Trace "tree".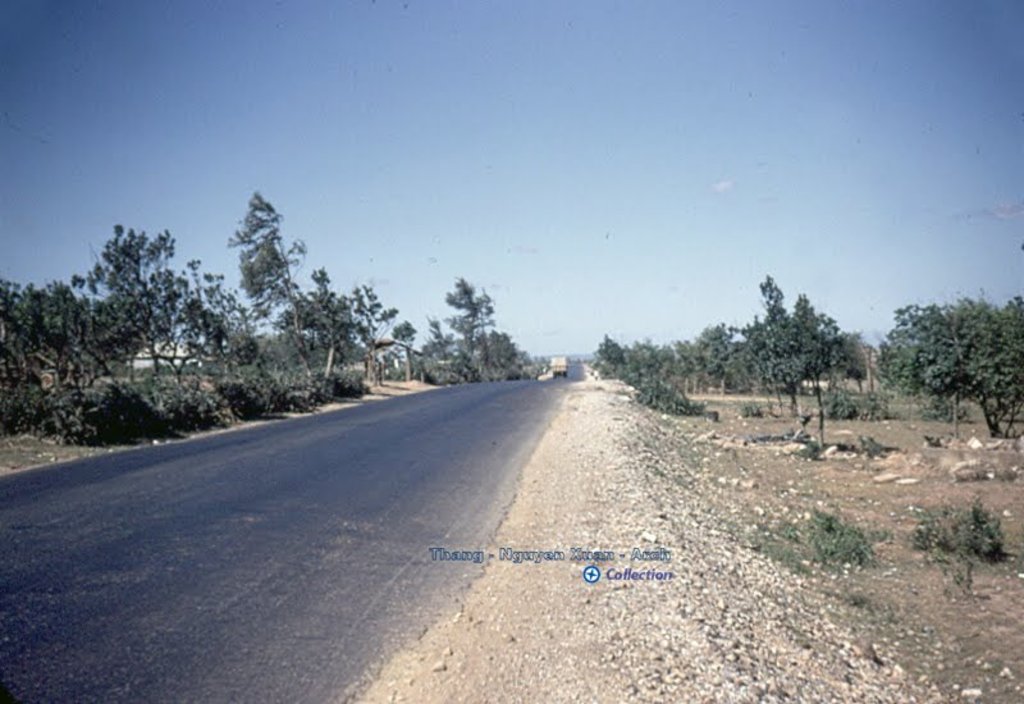
Traced to 308, 271, 357, 387.
